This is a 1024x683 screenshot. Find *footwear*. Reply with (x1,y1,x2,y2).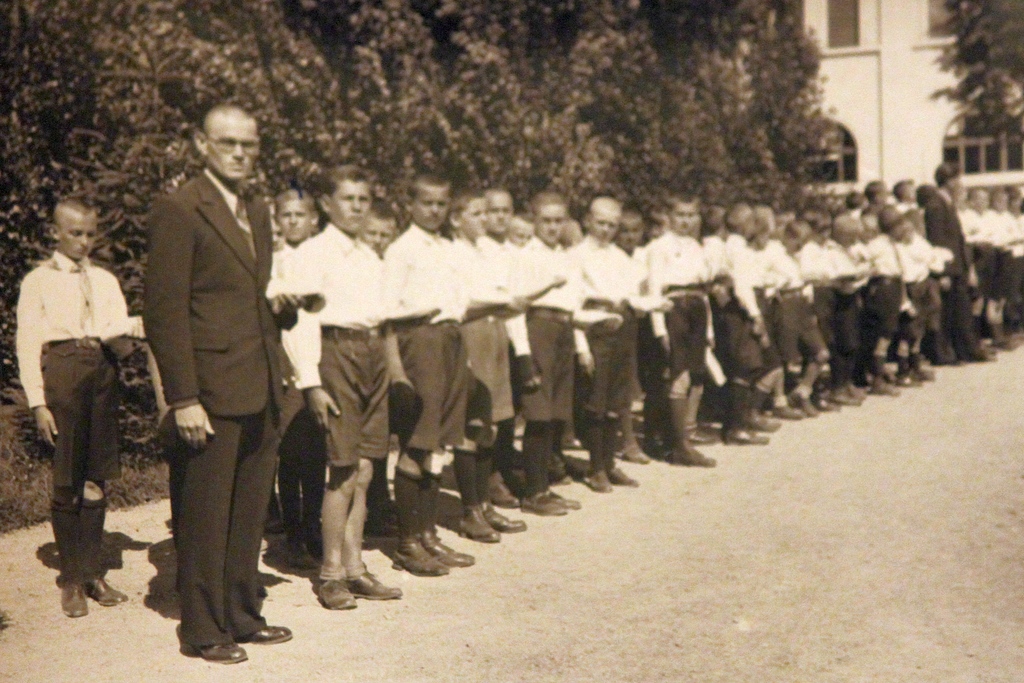
(280,546,321,571).
